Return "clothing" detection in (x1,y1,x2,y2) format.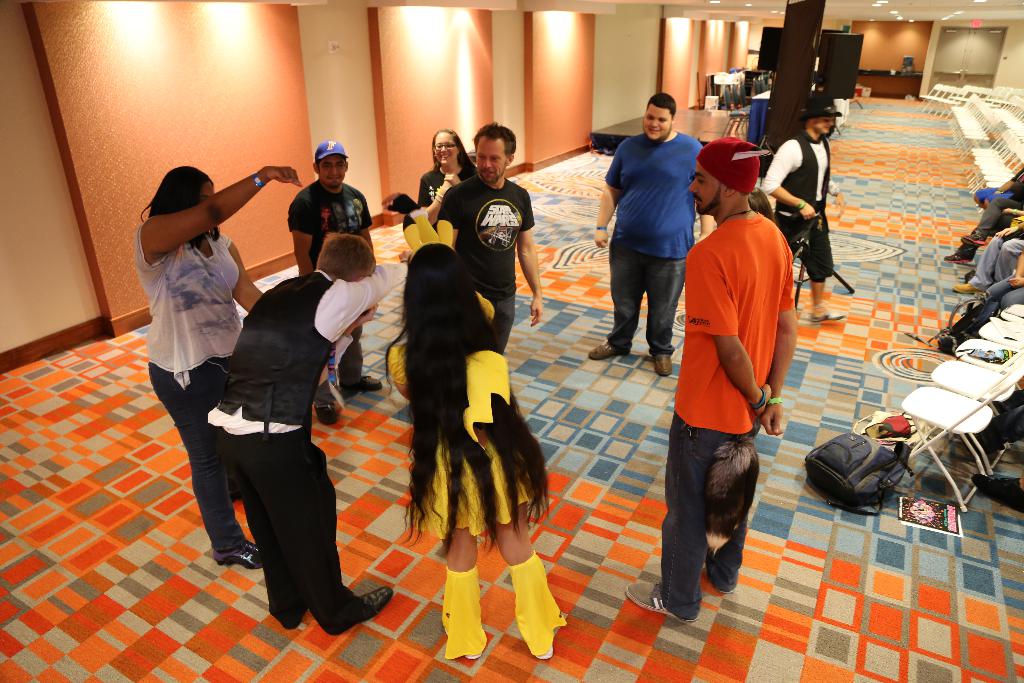
(589,133,725,347).
